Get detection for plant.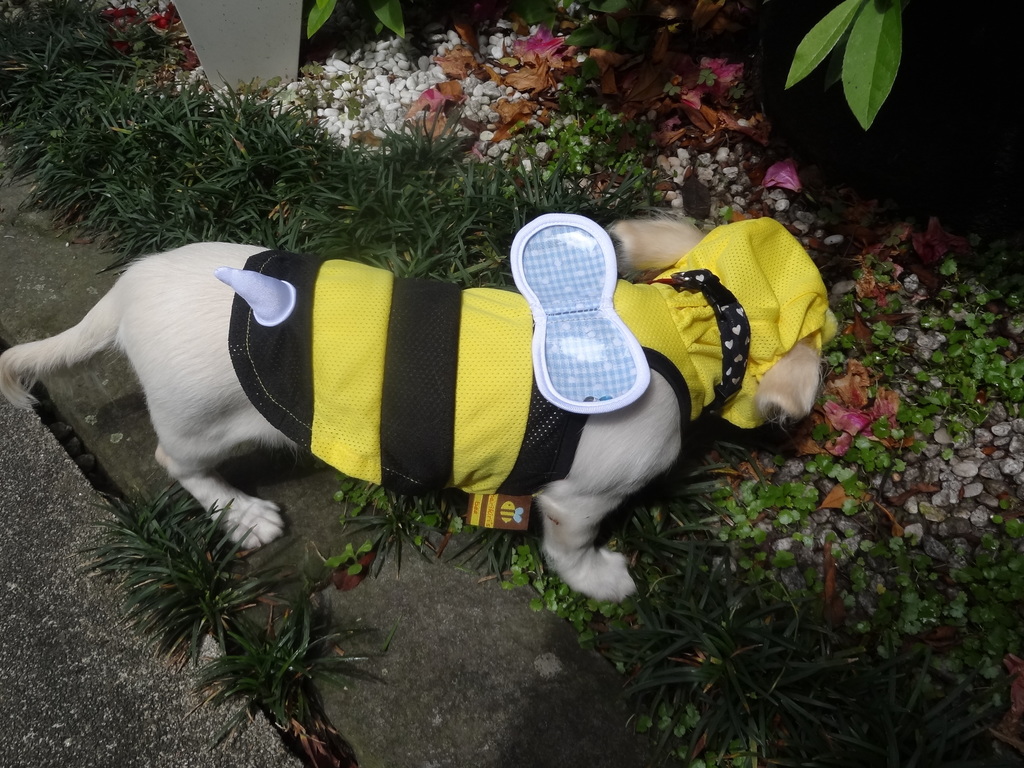
Detection: detection(500, 204, 1016, 689).
